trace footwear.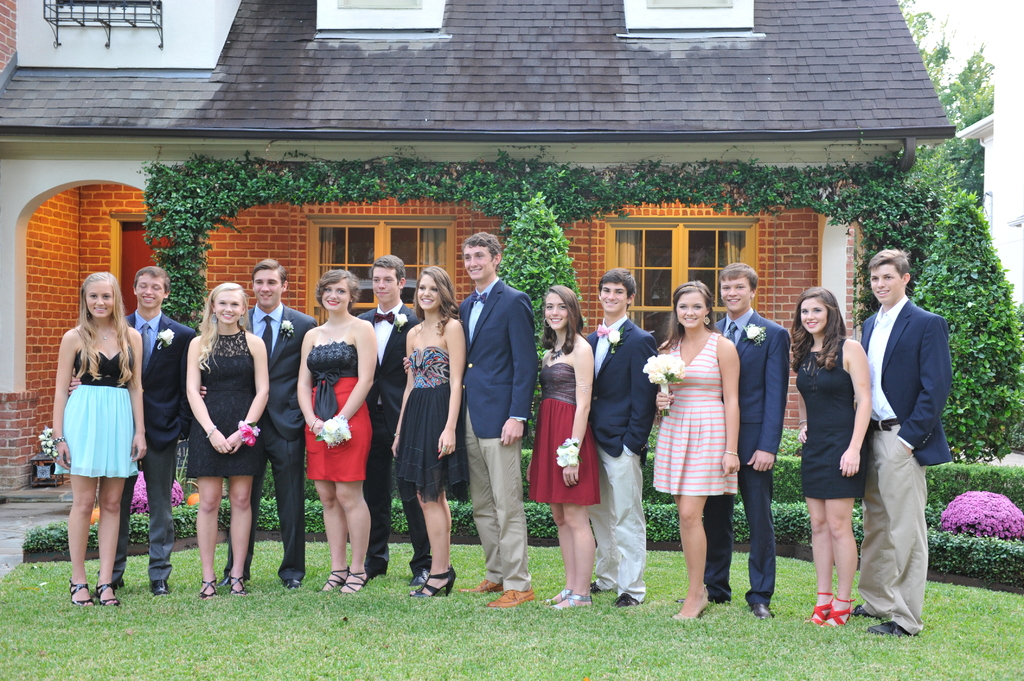
Traced to (x1=323, y1=572, x2=349, y2=595).
